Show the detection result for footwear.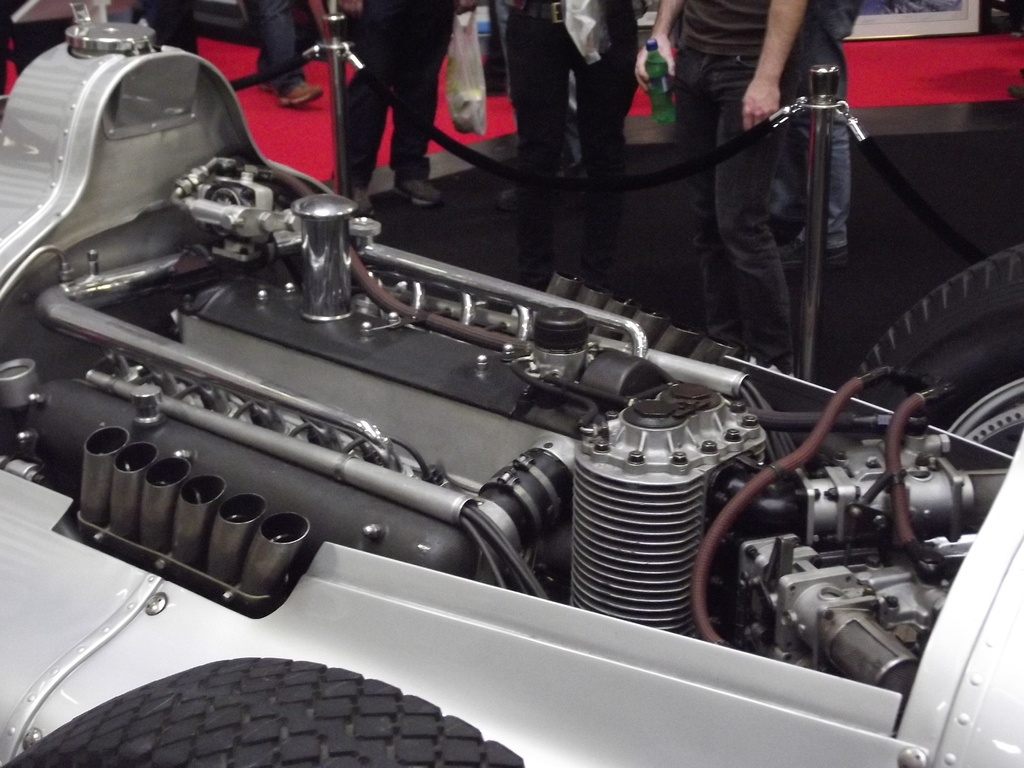
<region>768, 223, 796, 241</region>.
